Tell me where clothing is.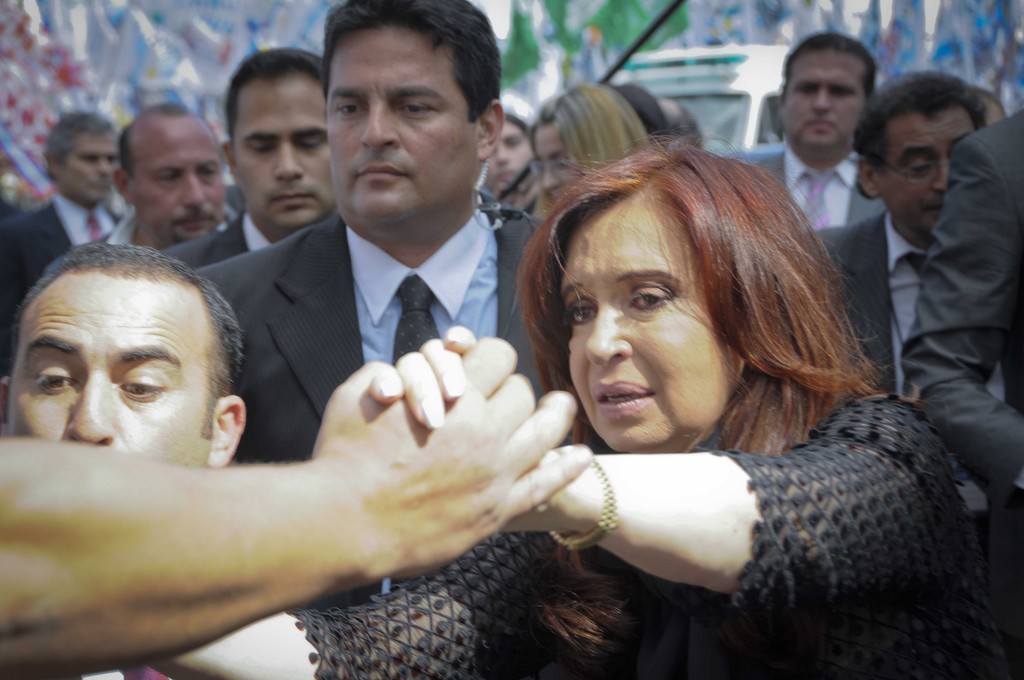
clothing is at {"left": 314, "top": 395, "right": 994, "bottom": 679}.
